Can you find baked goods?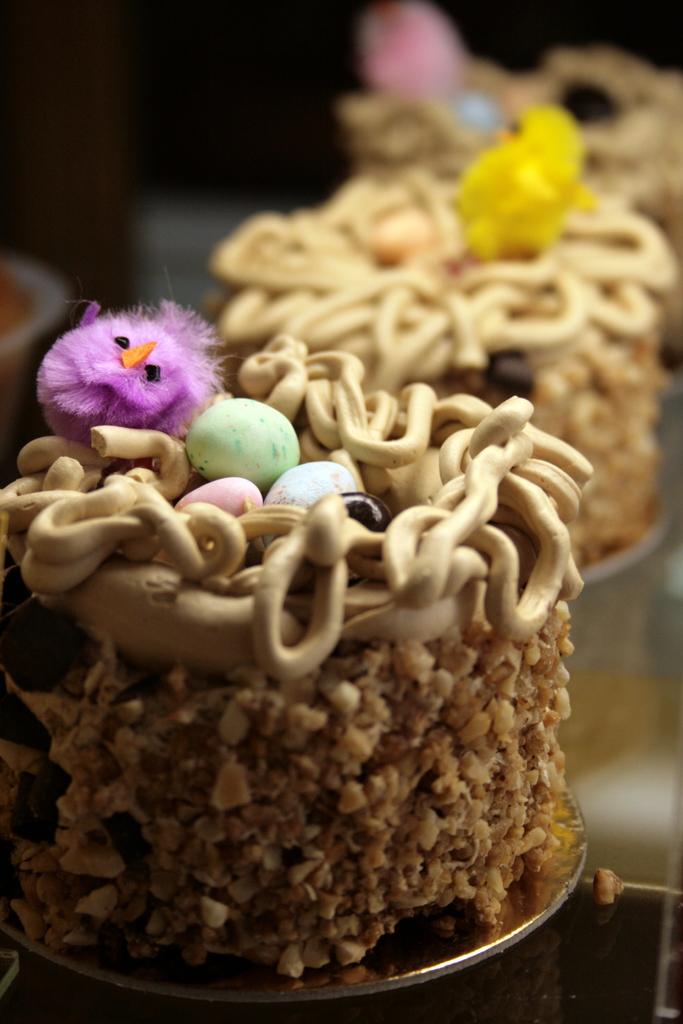
Yes, bounding box: bbox=(341, 1, 682, 350).
